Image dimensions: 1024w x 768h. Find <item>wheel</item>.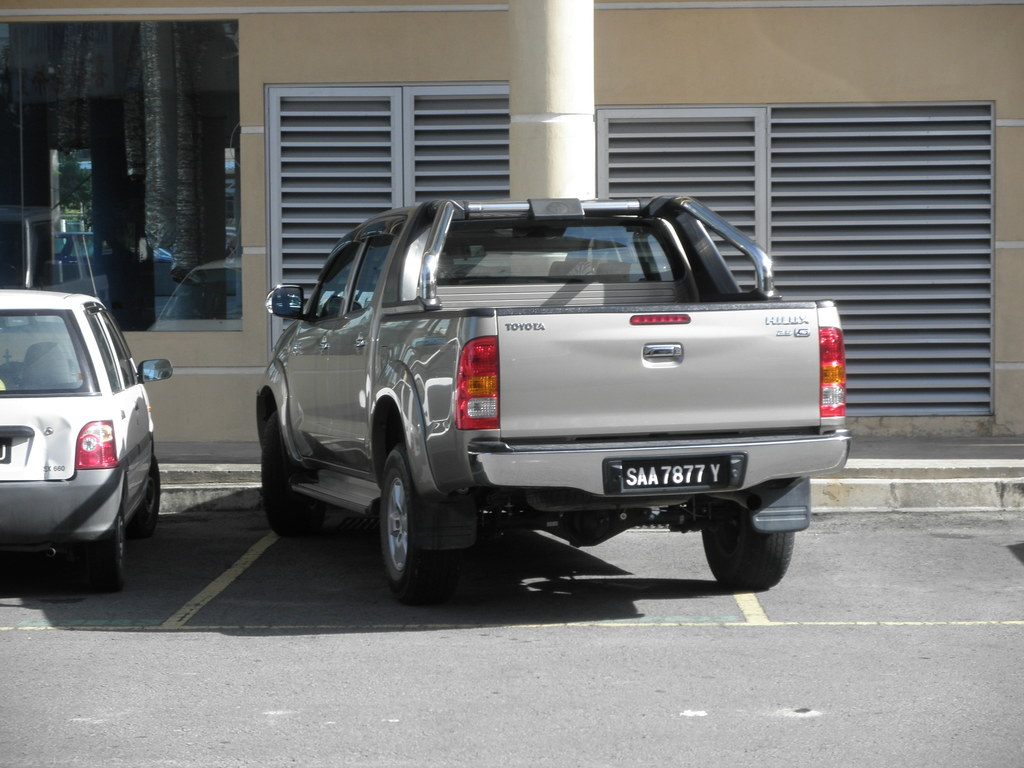
rect(126, 455, 164, 537).
